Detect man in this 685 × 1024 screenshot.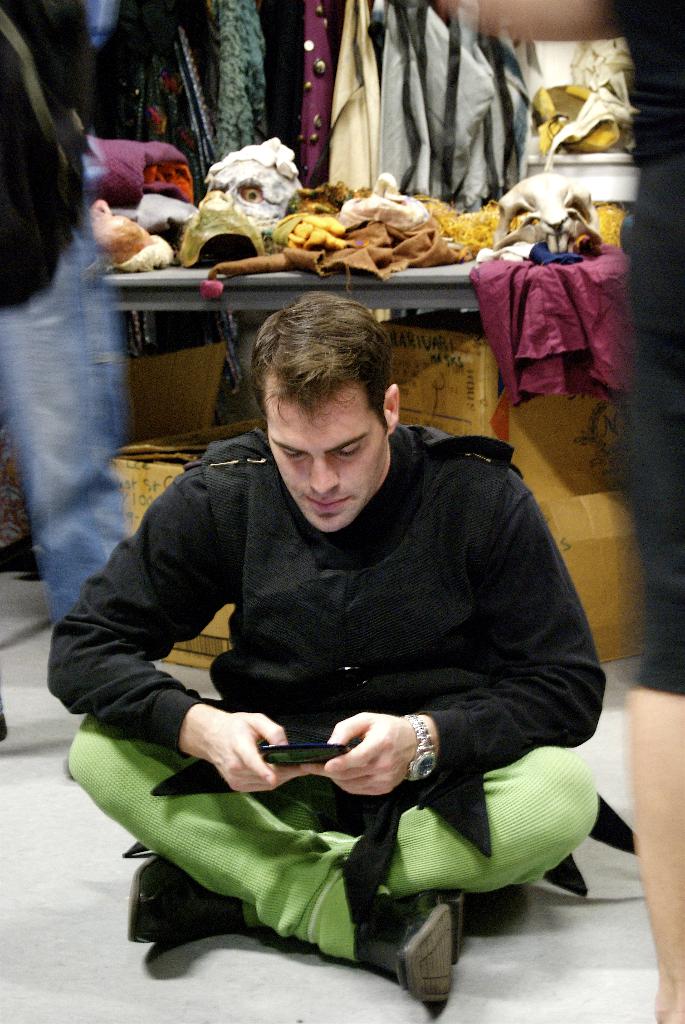
Detection: 56:261:602:964.
